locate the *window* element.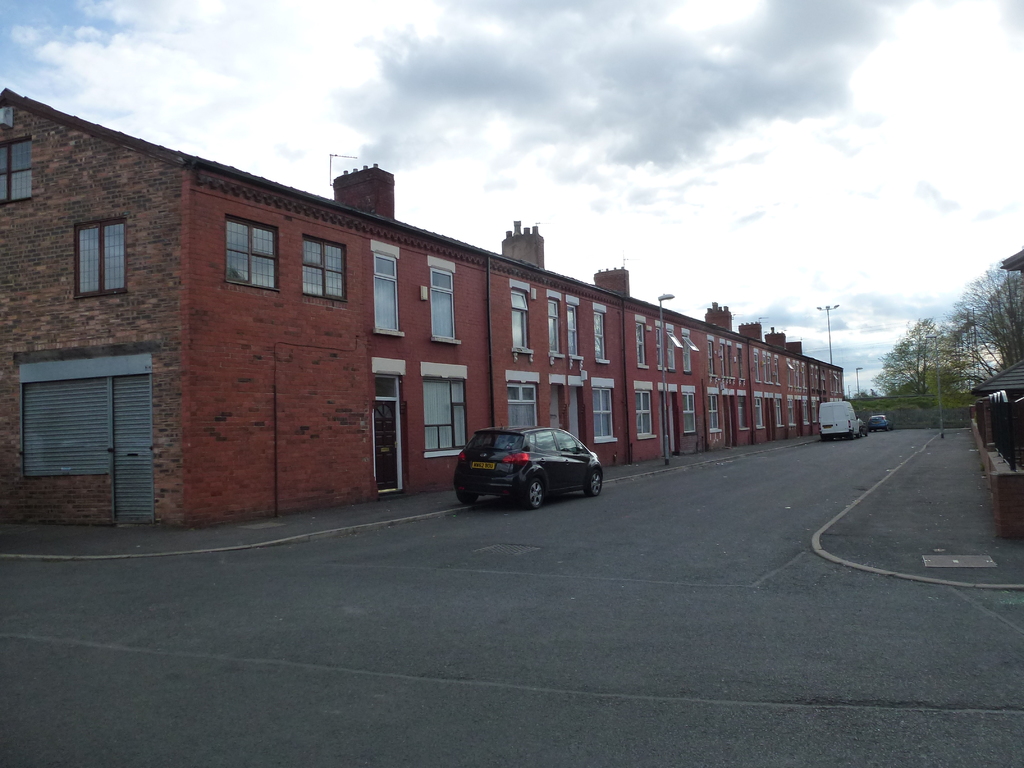
Element bbox: 548 289 564 364.
